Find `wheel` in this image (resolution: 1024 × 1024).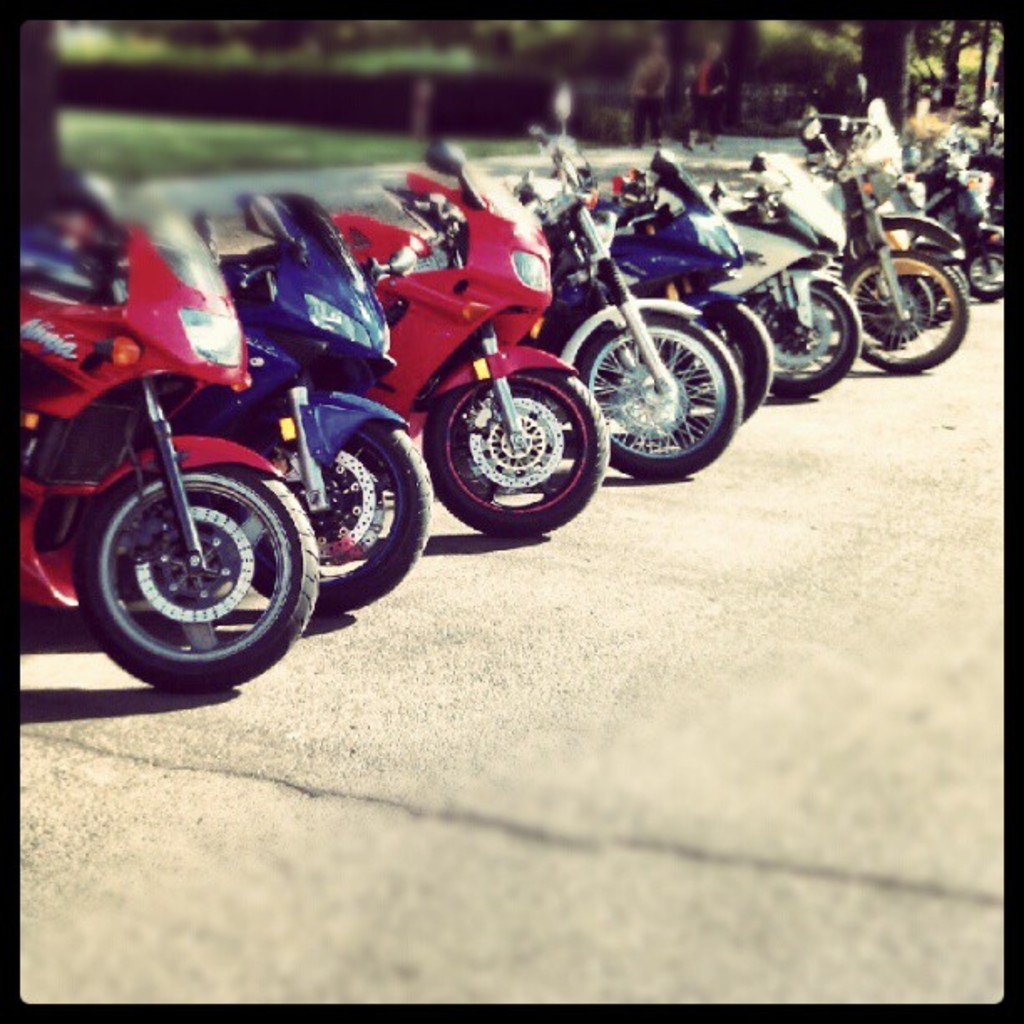
(left=750, top=279, right=862, bottom=397).
